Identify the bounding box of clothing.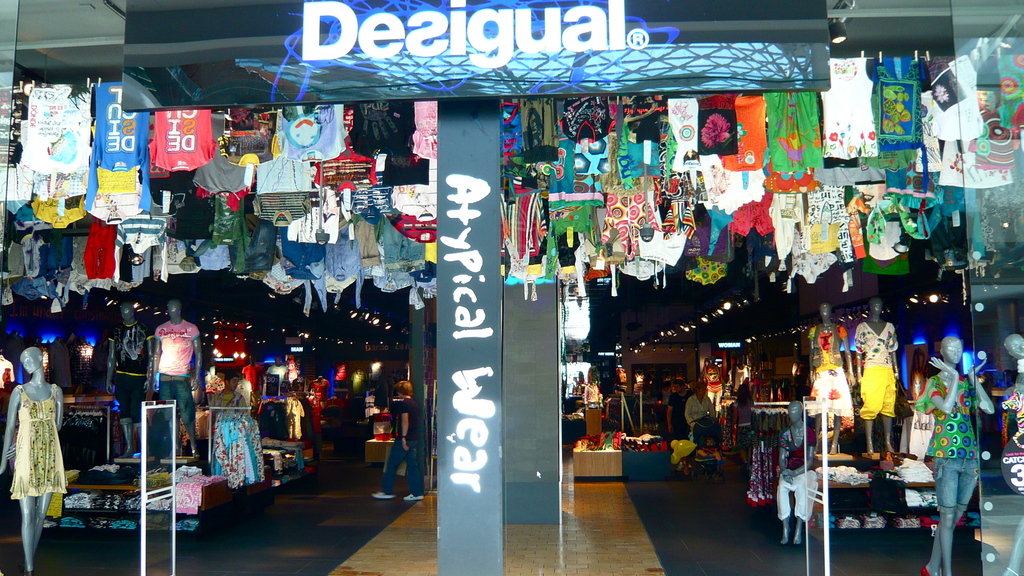
{"x1": 152, "y1": 320, "x2": 205, "y2": 443}.
